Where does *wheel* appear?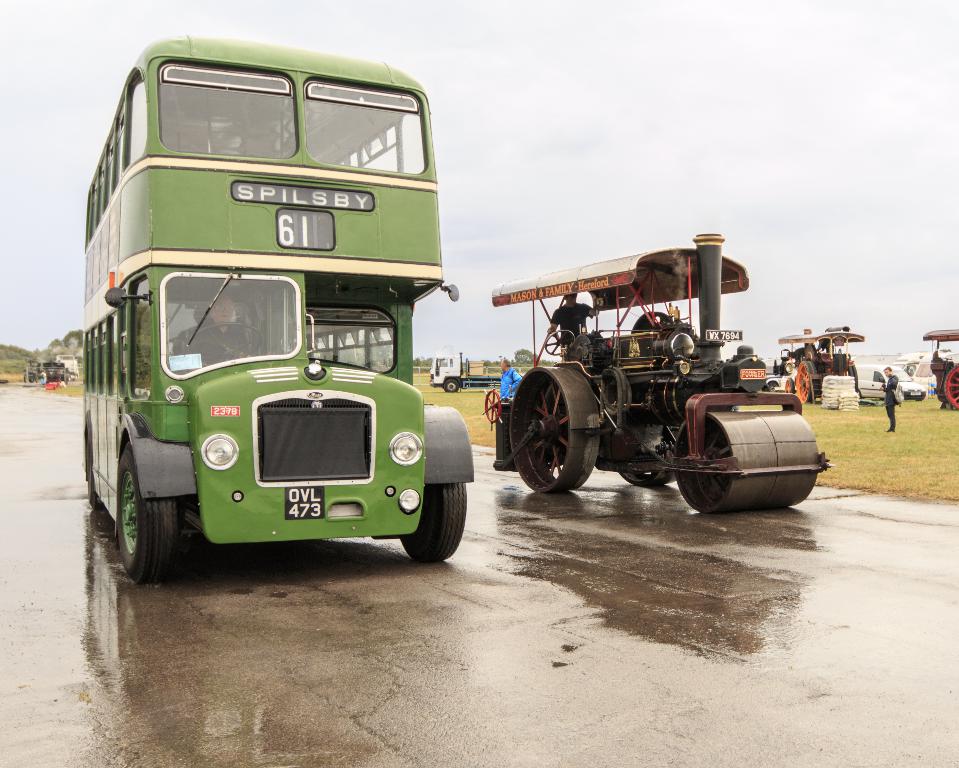
Appears at rect(796, 360, 822, 402).
